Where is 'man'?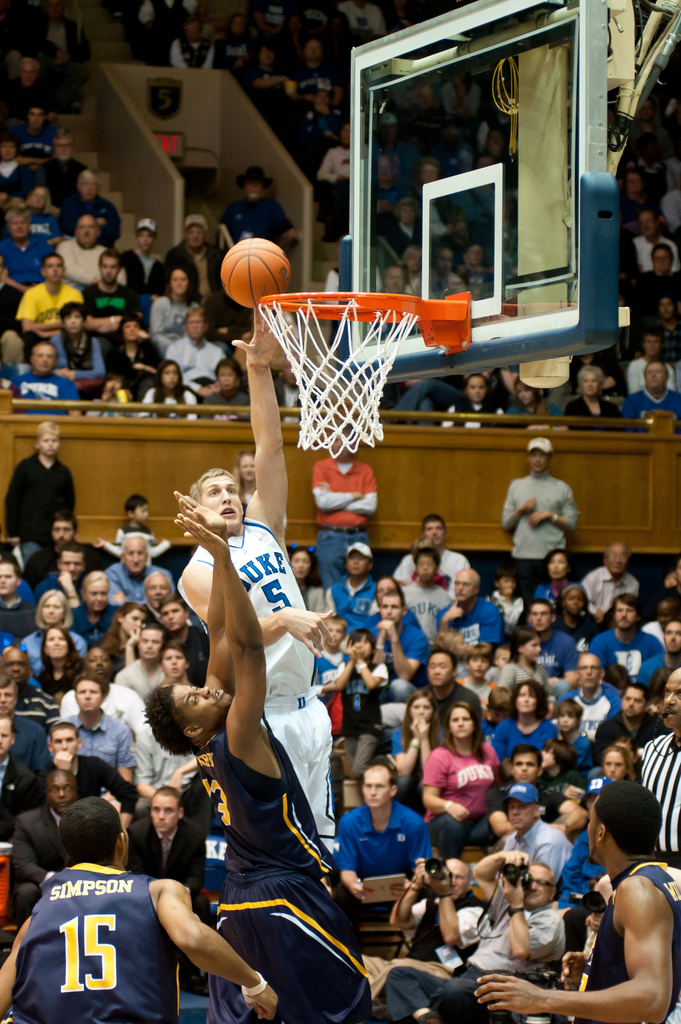
(x1=0, y1=710, x2=36, y2=837).
